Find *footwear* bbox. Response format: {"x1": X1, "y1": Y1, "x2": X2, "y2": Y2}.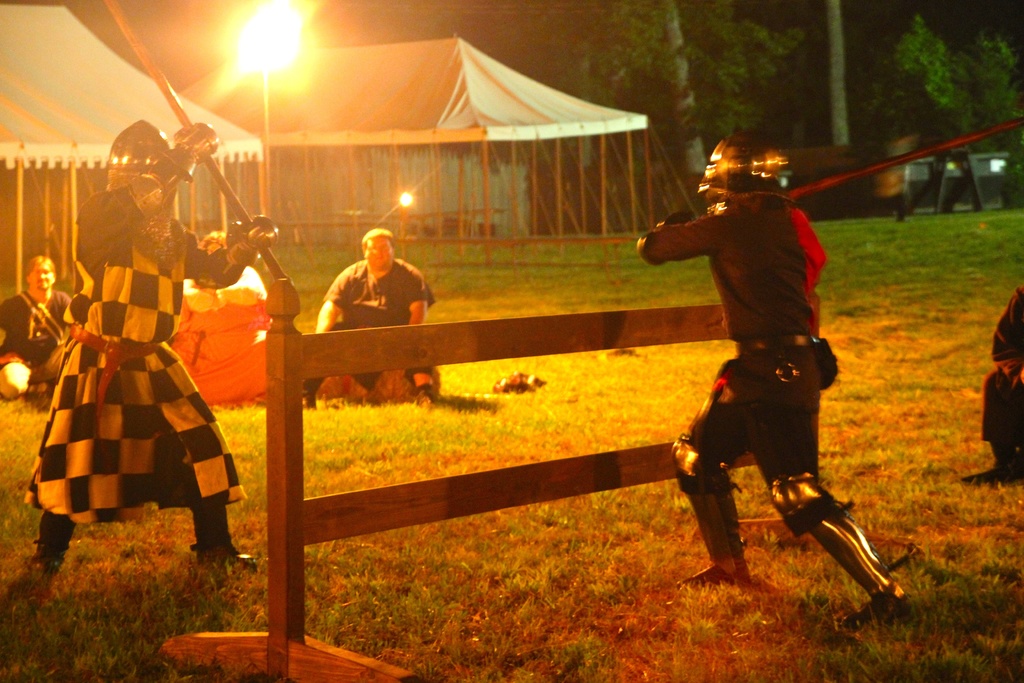
{"x1": 2, "y1": 557, "x2": 60, "y2": 620}.
